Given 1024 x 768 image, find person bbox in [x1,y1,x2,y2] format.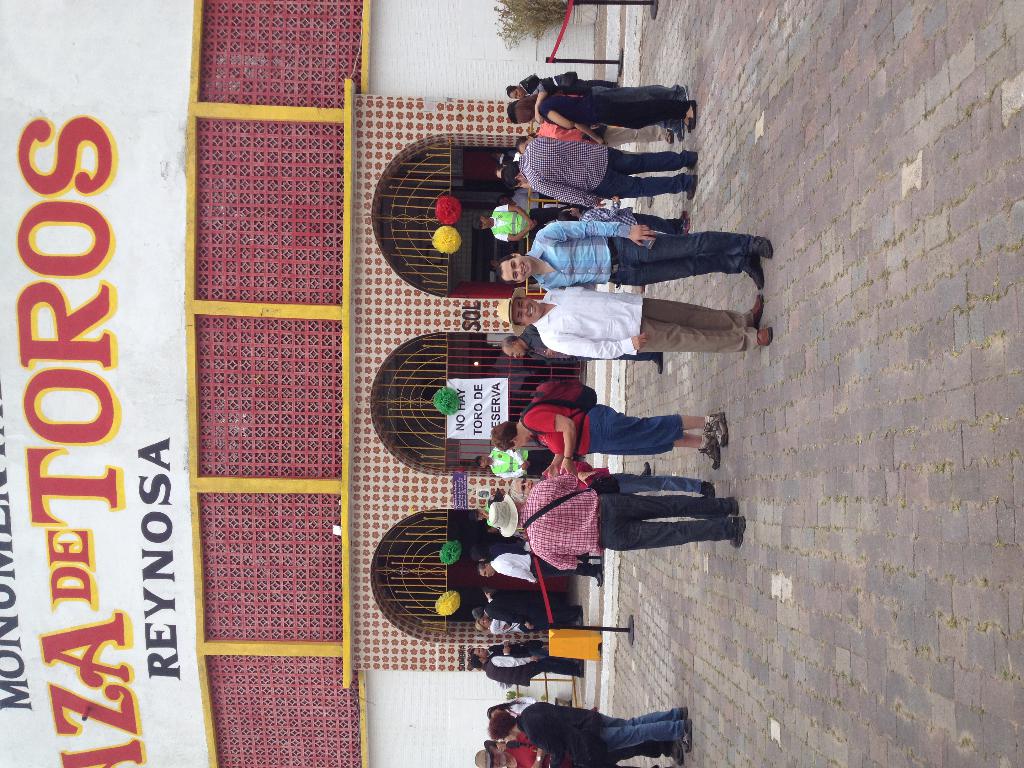
[503,68,622,94].
